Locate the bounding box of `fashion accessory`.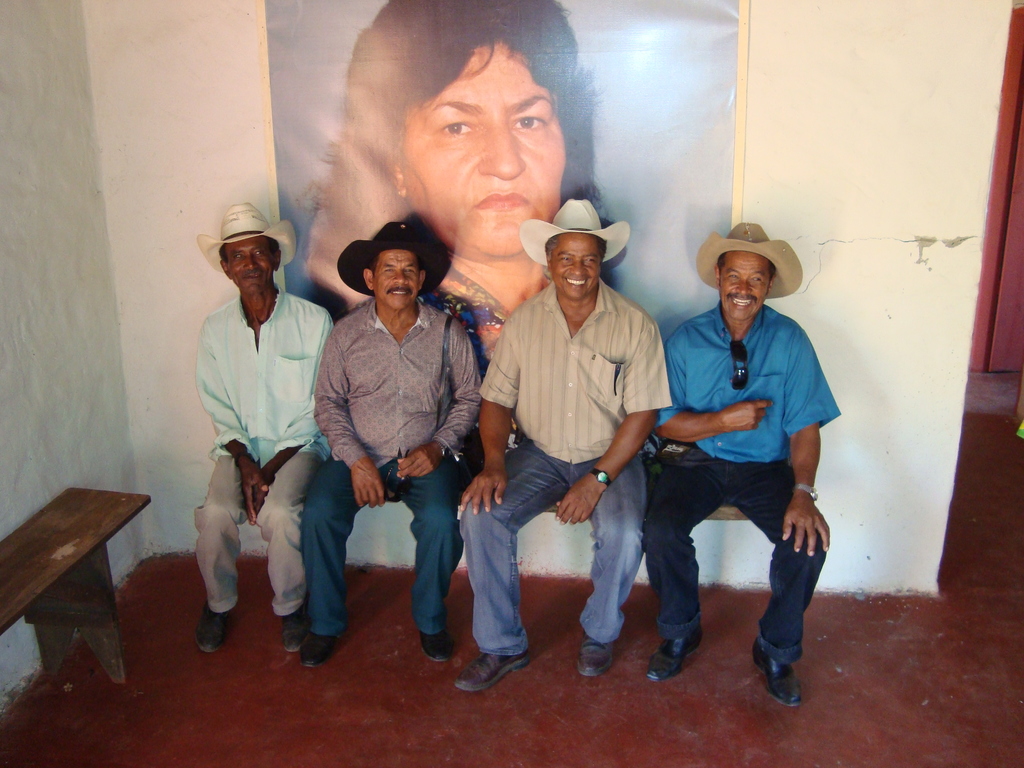
Bounding box: [196,200,298,270].
